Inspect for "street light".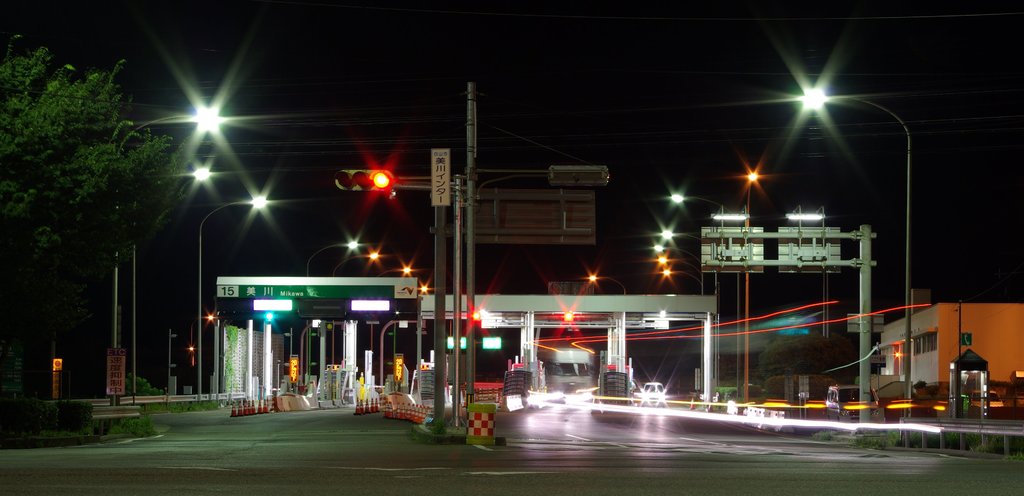
Inspection: Rect(786, 82, 916, 420).
